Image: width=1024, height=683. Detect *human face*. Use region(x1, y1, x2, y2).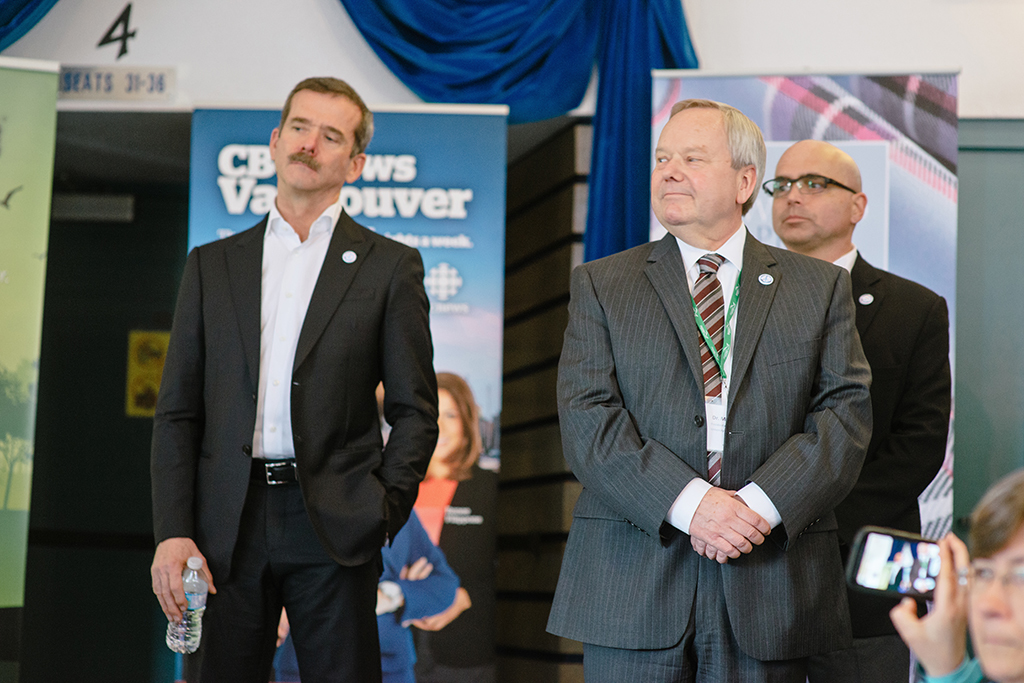
region(646, 109, 740, 224).
